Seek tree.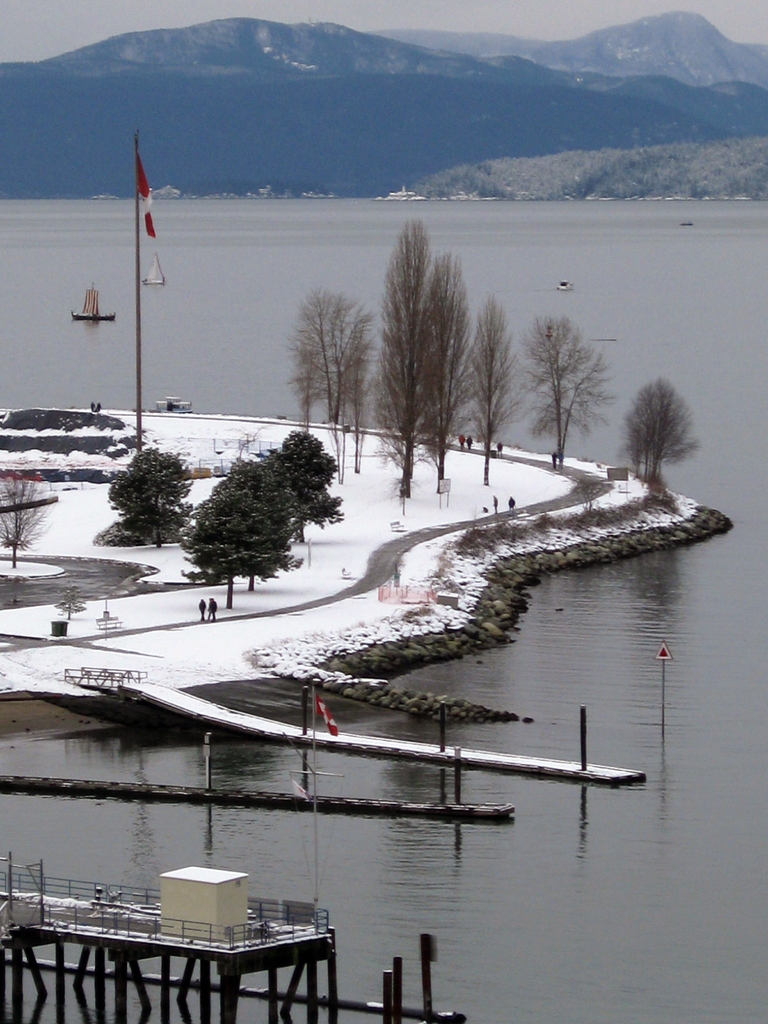
99/440/190/563.
